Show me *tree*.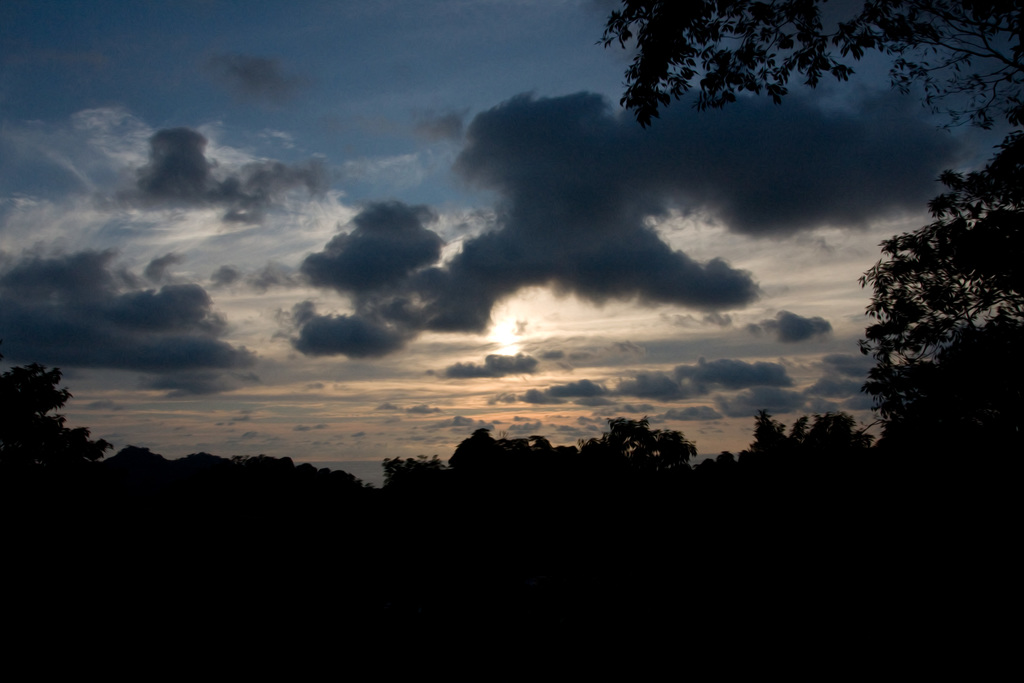
*tree* is here: bbox(383, 450, 447, 491).
